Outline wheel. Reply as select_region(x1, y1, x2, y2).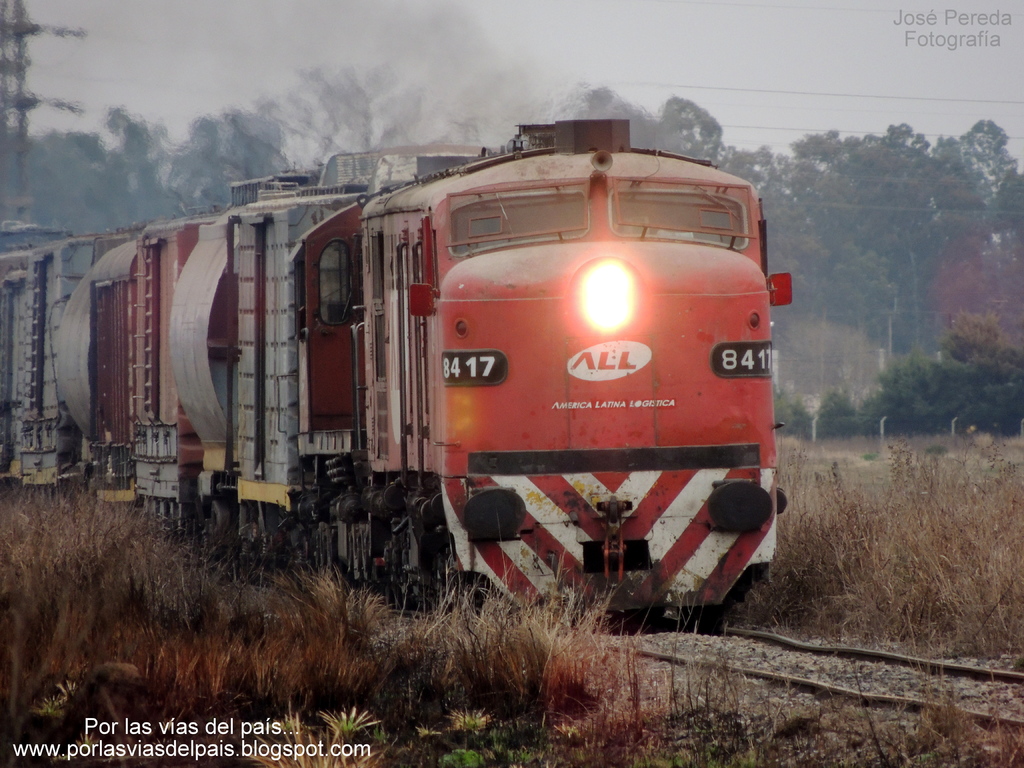
select_region(273, 518, 318, 582).
